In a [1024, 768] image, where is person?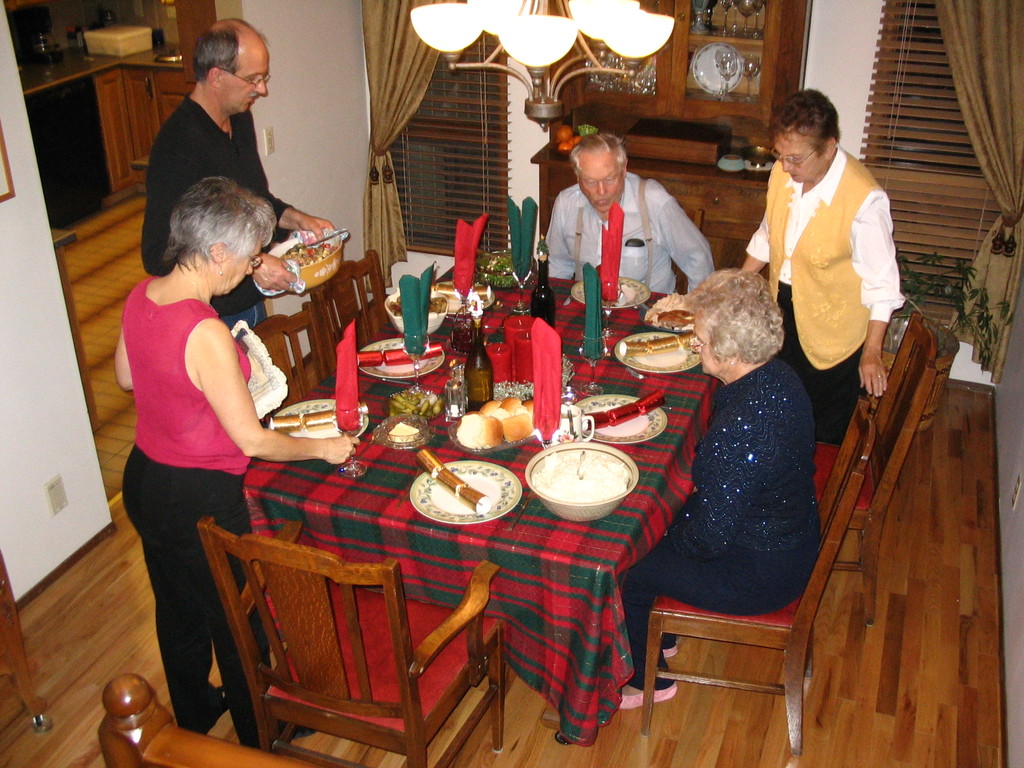
left=116, top=179, right=362, bottom=746.
